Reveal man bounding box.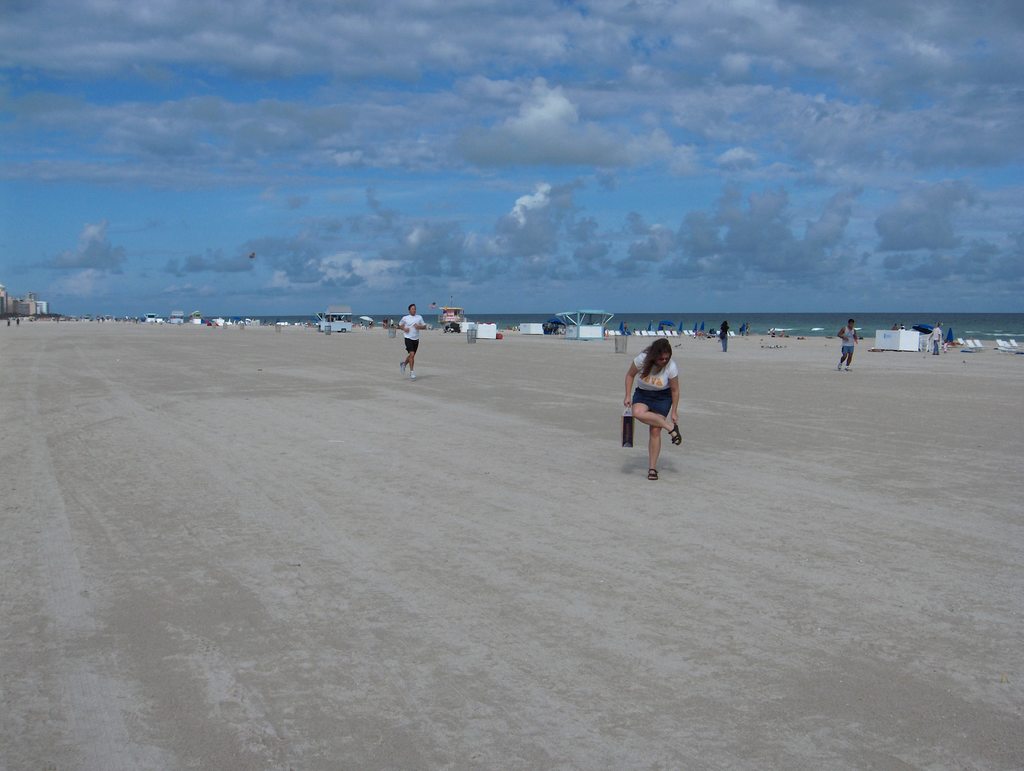
Revealed: bbox(835, 320, 864, 373).
